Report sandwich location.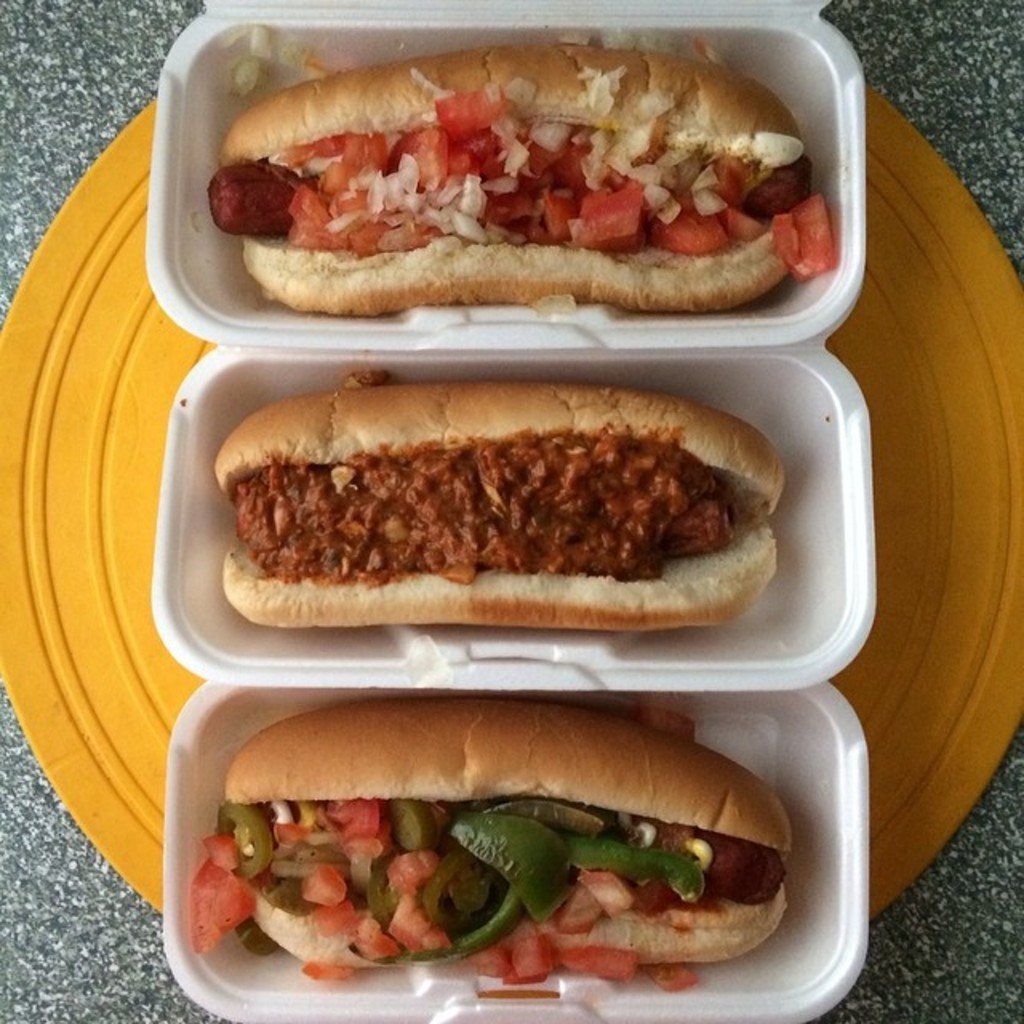
Report: x1=205 y1=50 x2=830 y2=318.
